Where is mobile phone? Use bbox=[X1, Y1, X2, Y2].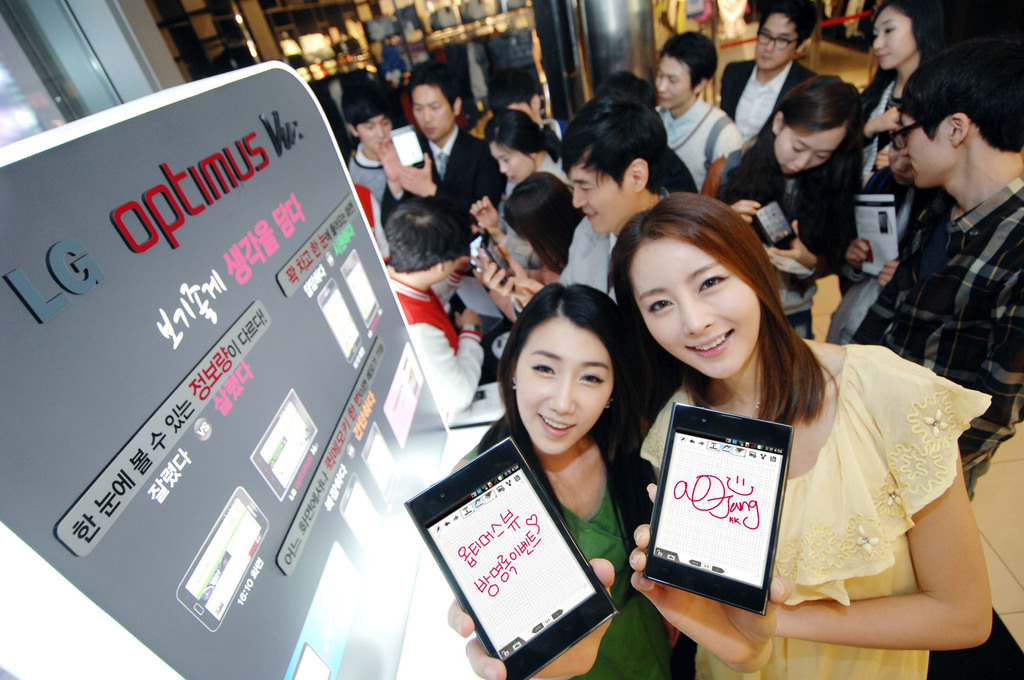
bbox=[248, 387, 320, 499].
